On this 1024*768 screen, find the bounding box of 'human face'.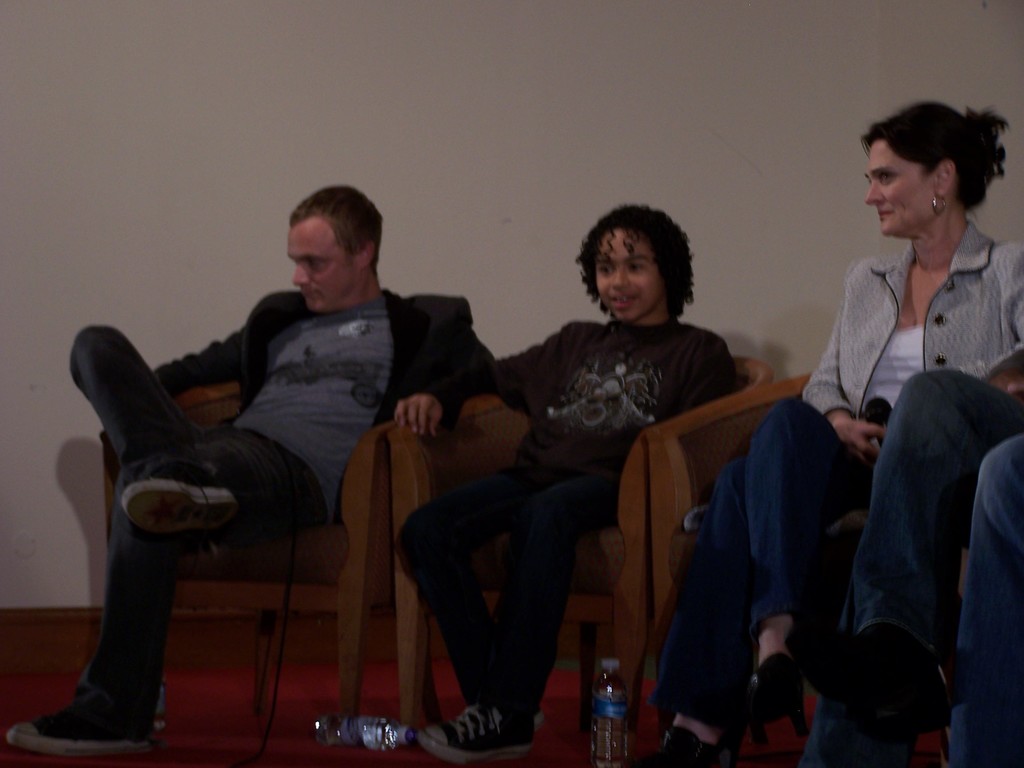
Bounding box: (868,137,936,239).
